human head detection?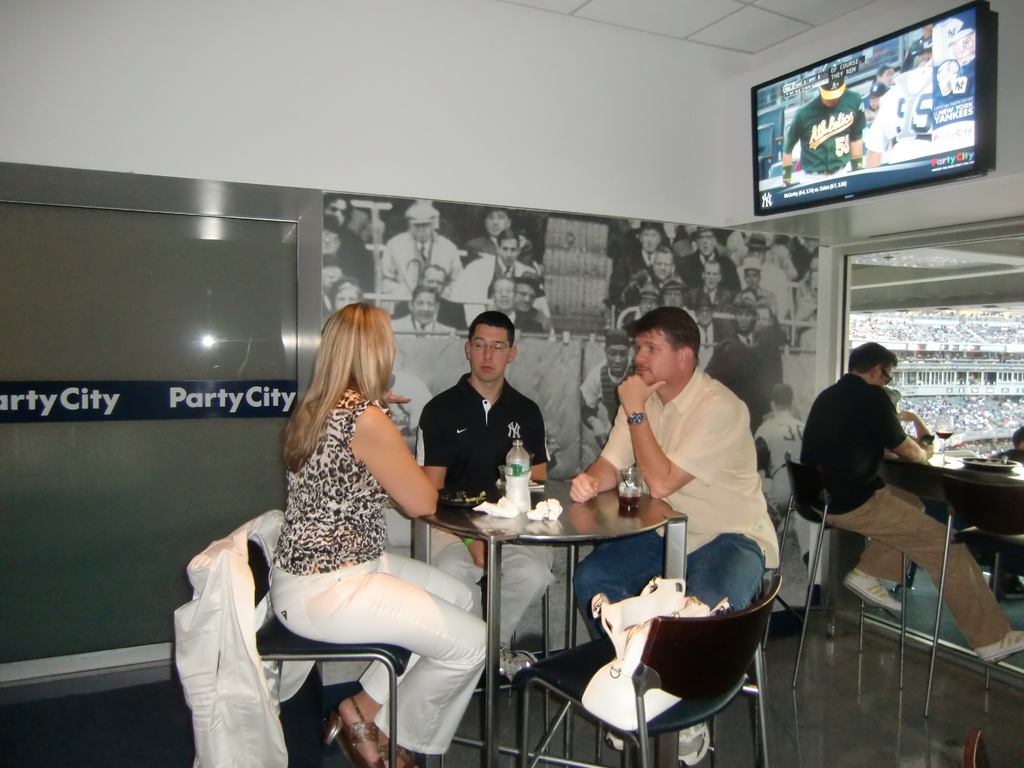
Rect(329, 278, 364, 310)
